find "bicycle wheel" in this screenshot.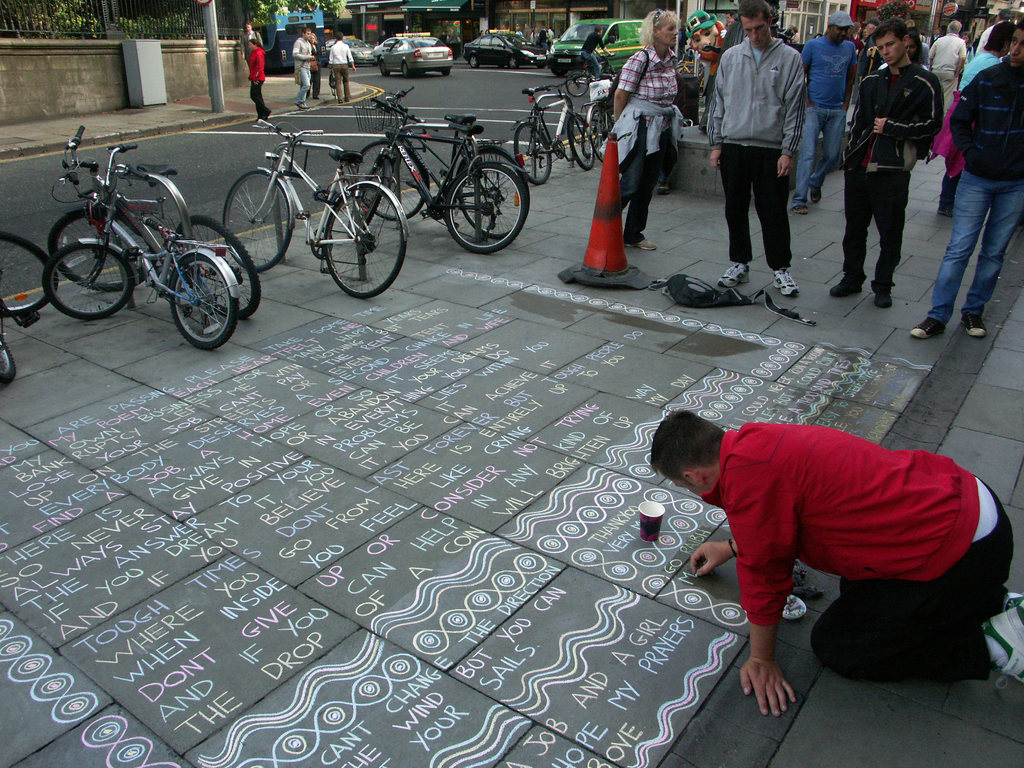
The bounding box for "bicycle wheel" is [x1=168, y1=253, x2=240, y2=349].
